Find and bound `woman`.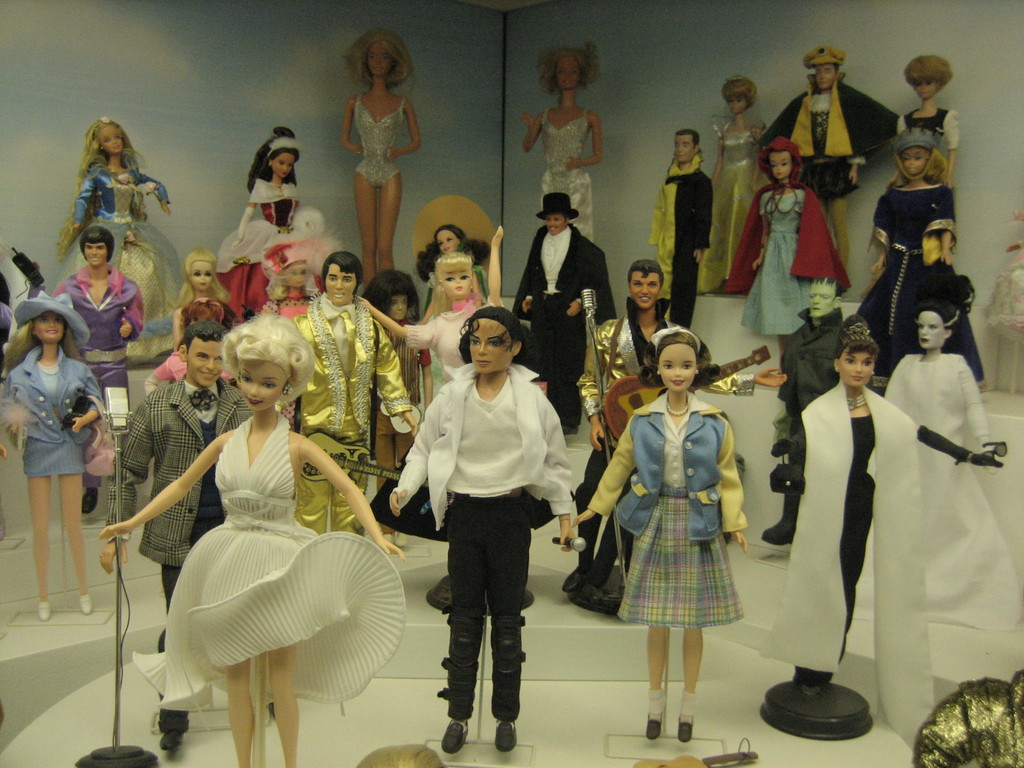
Bound: rect(520, 42, 607, 241).
